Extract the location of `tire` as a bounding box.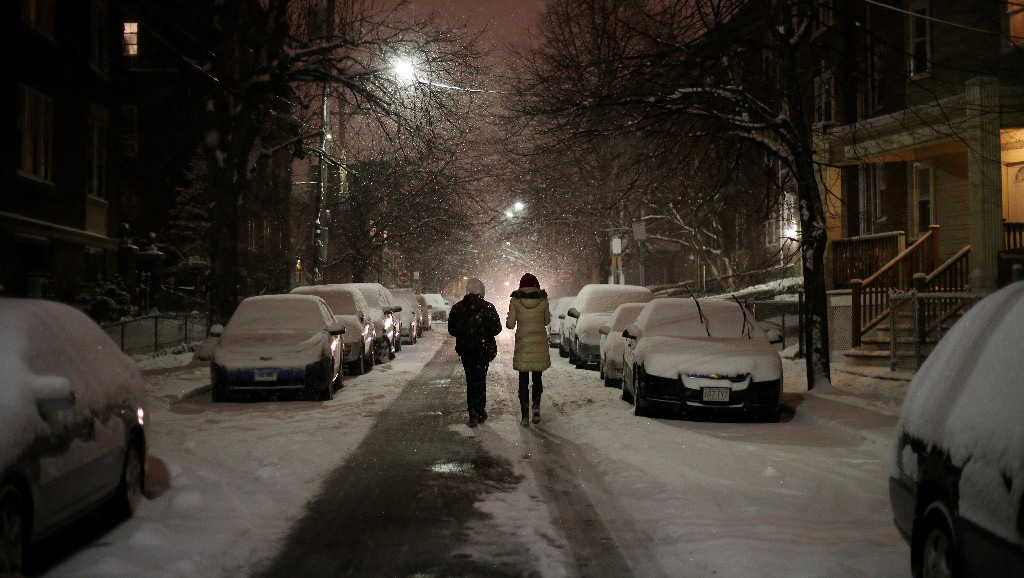
bbox(382, 346, 394, 365).
